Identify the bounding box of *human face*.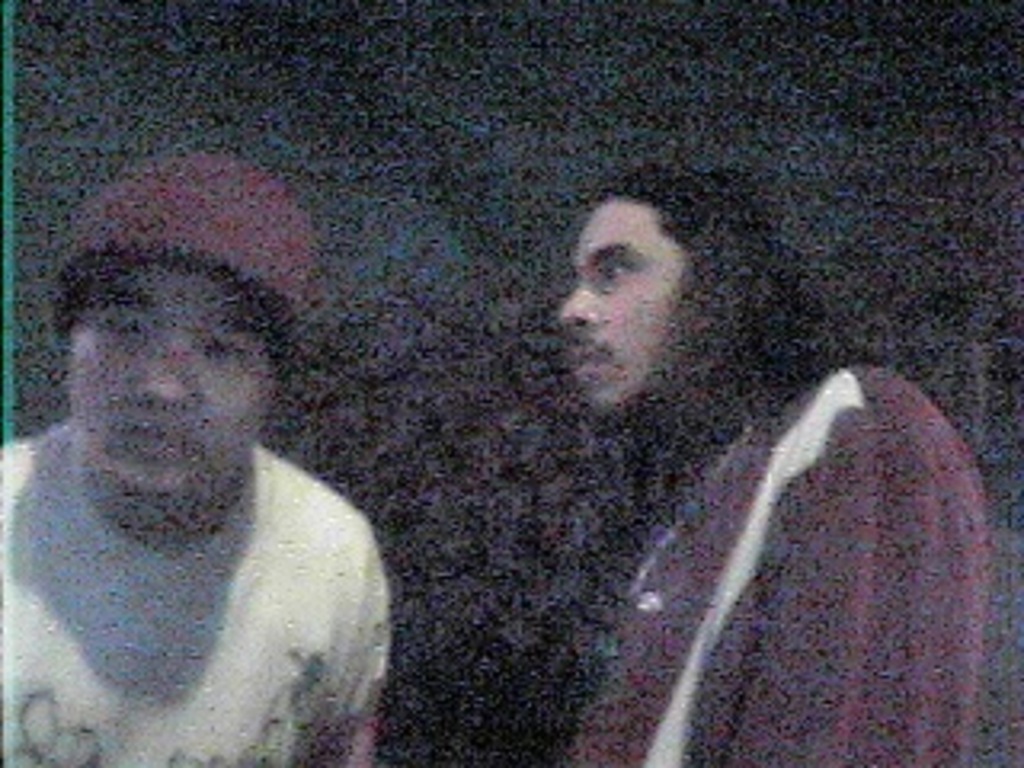
rect(547, 195, 682, 419).
